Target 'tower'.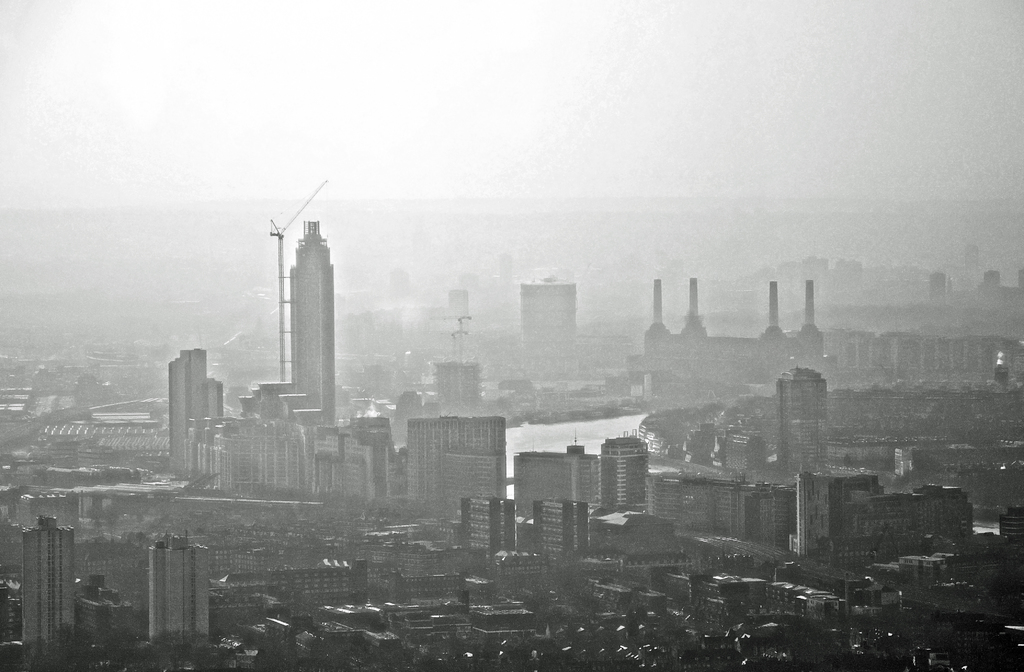
Target region: (x1=468, y1=497, x2=520, y2=551).
